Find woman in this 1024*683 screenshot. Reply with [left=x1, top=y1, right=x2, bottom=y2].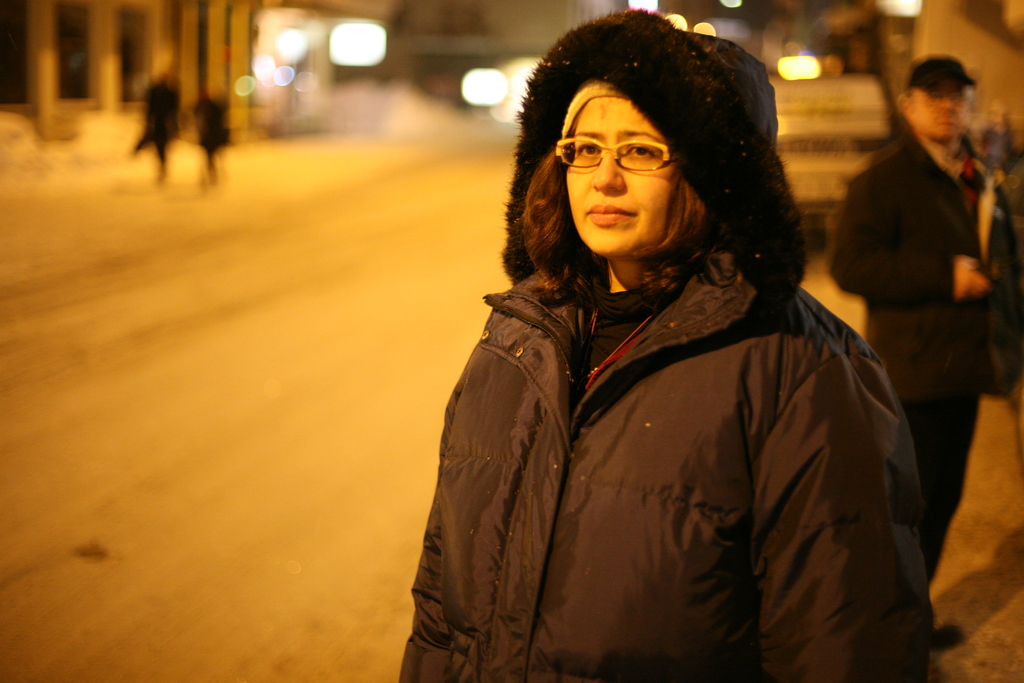
[left=397, top=15, right=956, bottom=682].
